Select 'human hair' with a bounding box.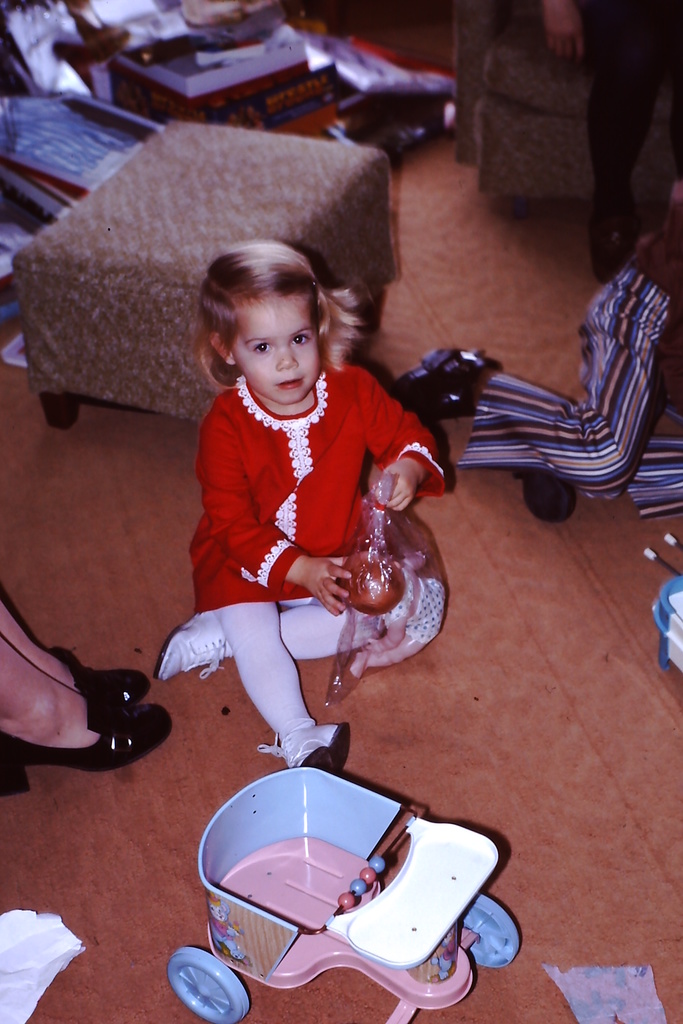
pyautogui.locateOnScreen(188, 223, 343, 392).
